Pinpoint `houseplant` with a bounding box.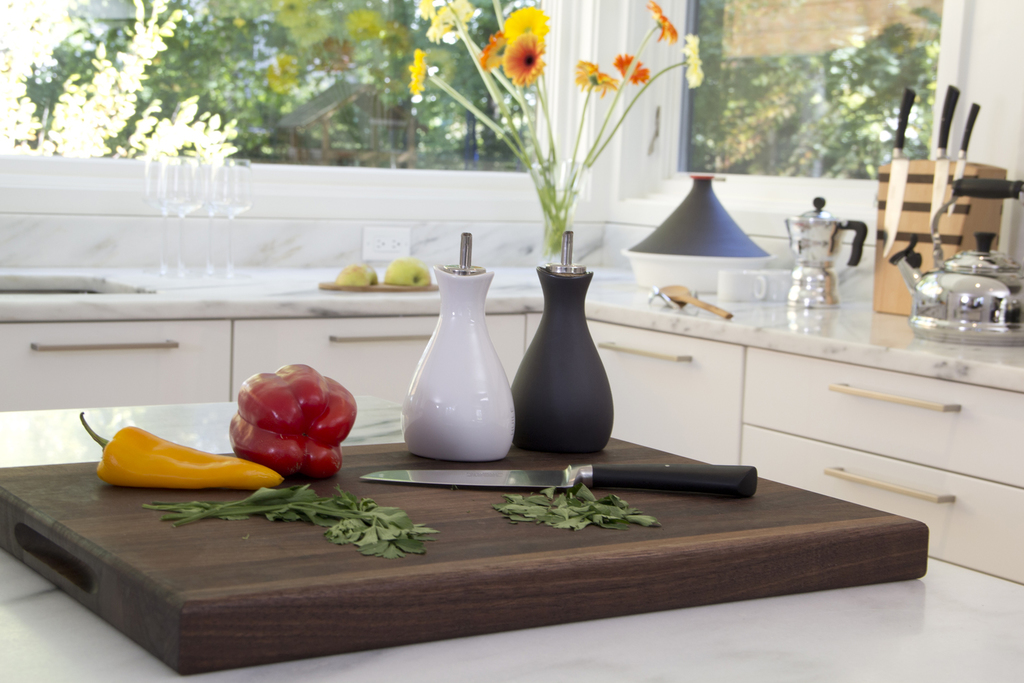
(left=412, top=0, right=713, bottom=460).
